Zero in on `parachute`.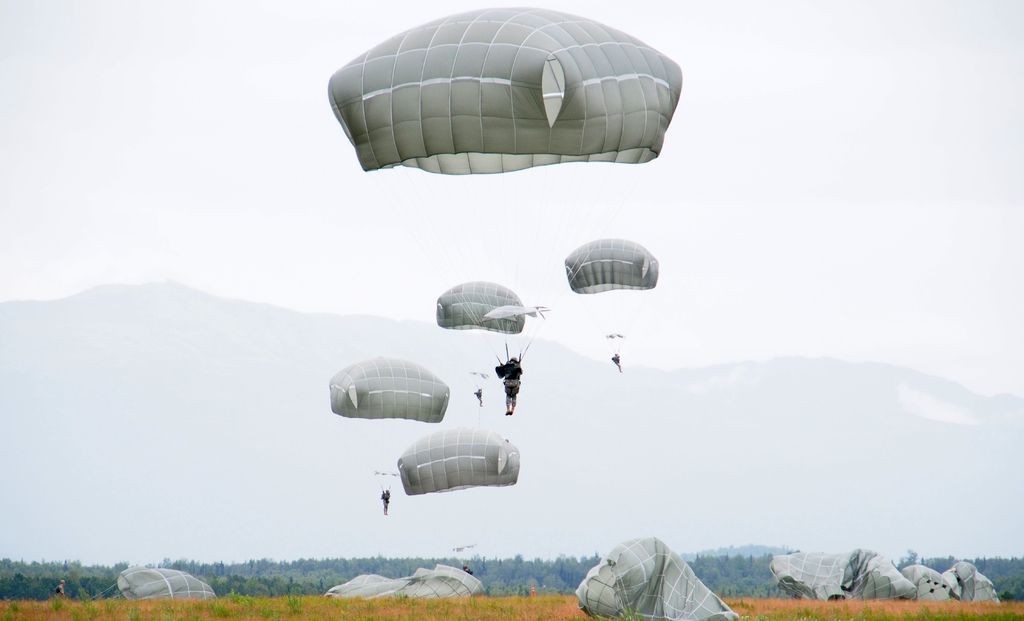
Zeroed in: <region>330, 355, 453, 508</region>.
